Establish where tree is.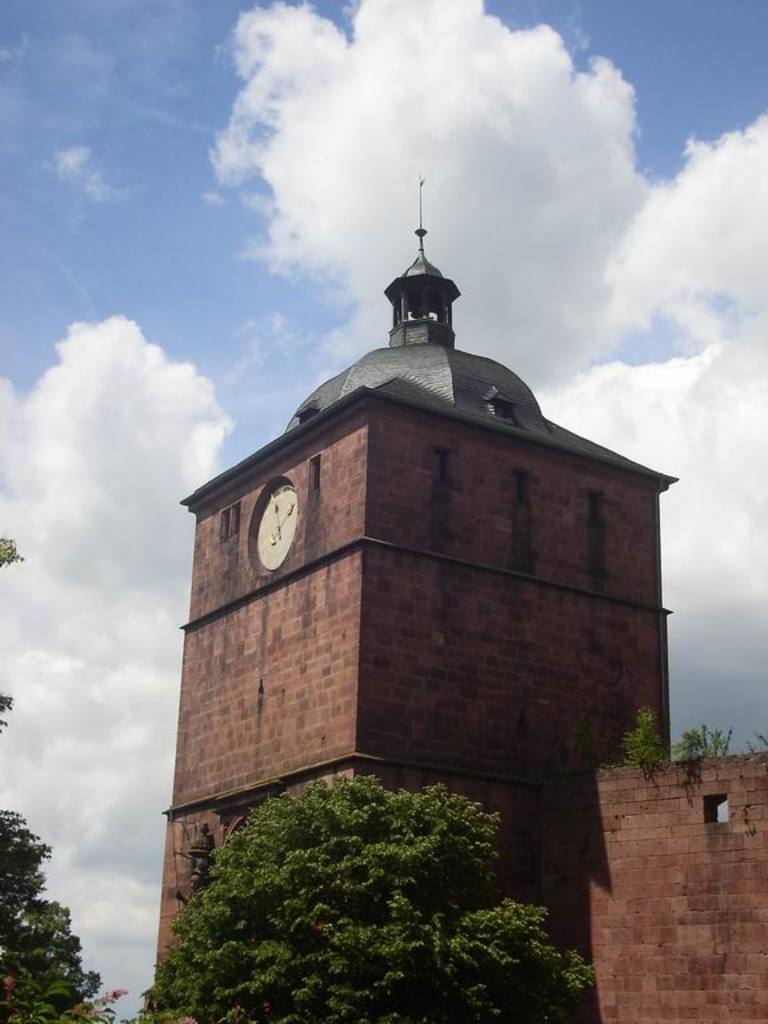
Established at crop(0, 533, 127, 1023).
